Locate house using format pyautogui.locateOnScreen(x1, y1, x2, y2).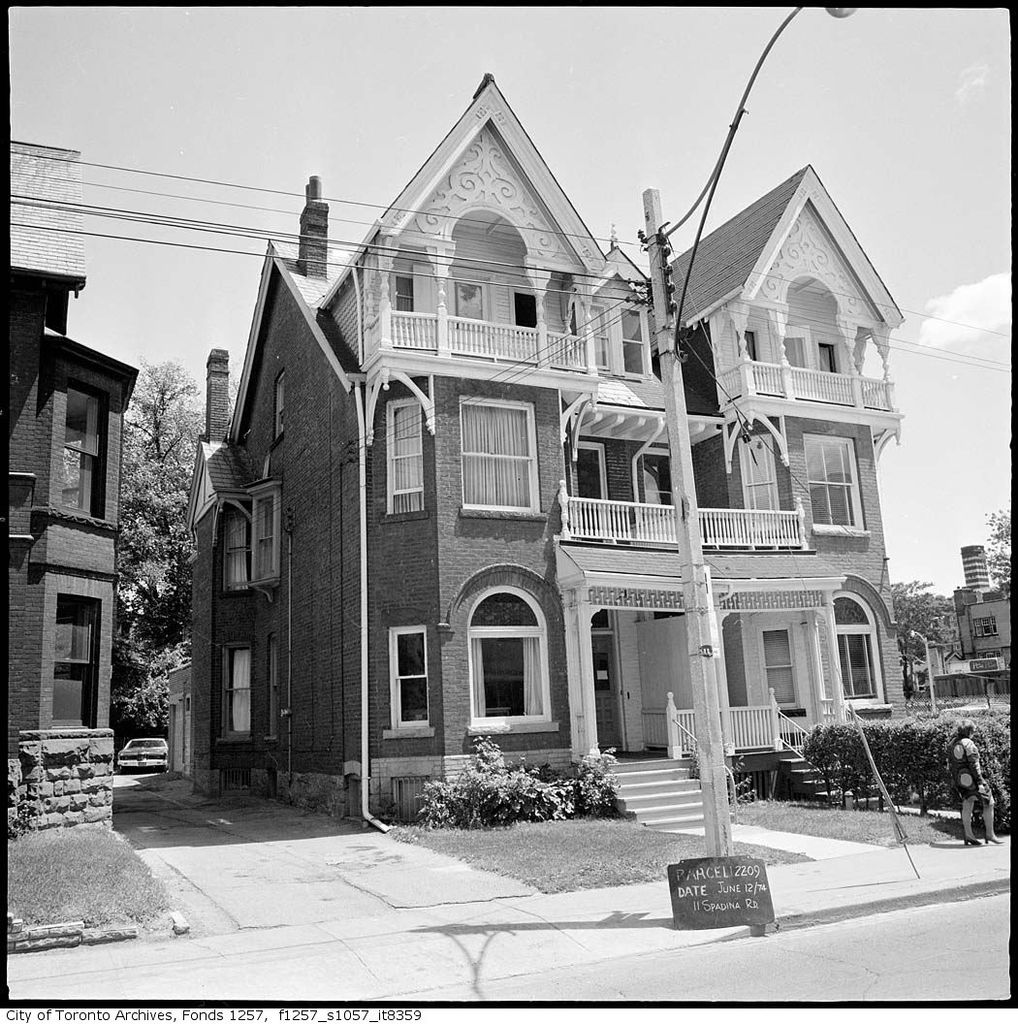
pyautogui.locateOnScreen(2, 140, 143, 838).
